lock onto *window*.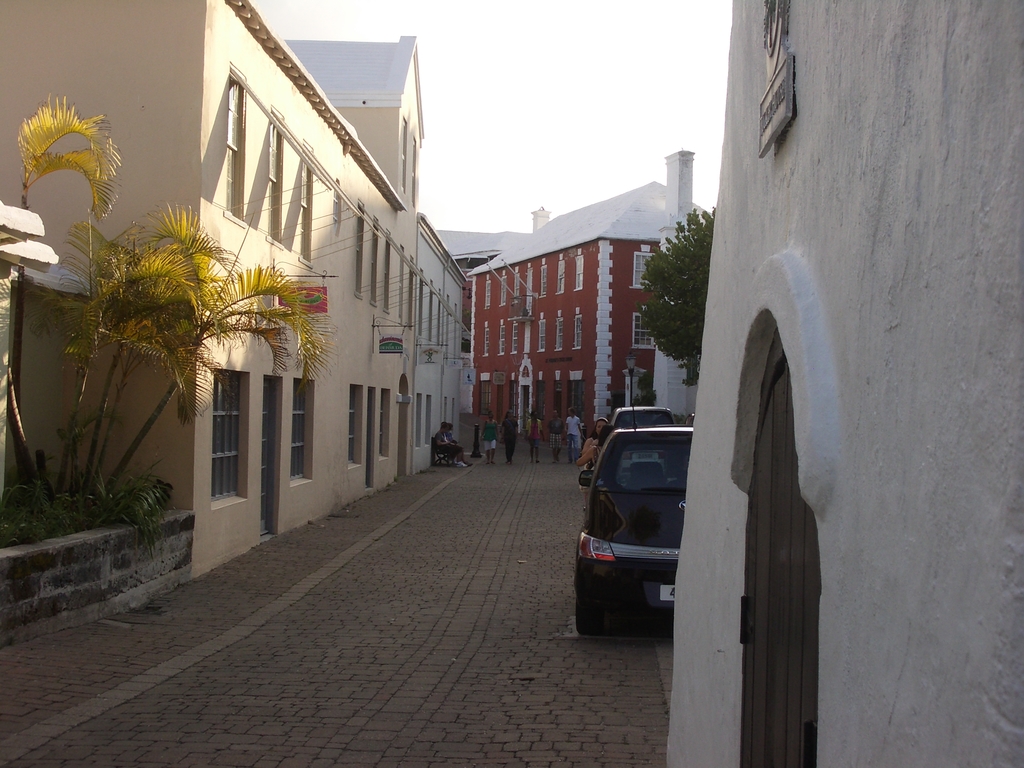
Locked: {"x1": 631, "y1": 307, "x2": 655, "y2": 349}.
